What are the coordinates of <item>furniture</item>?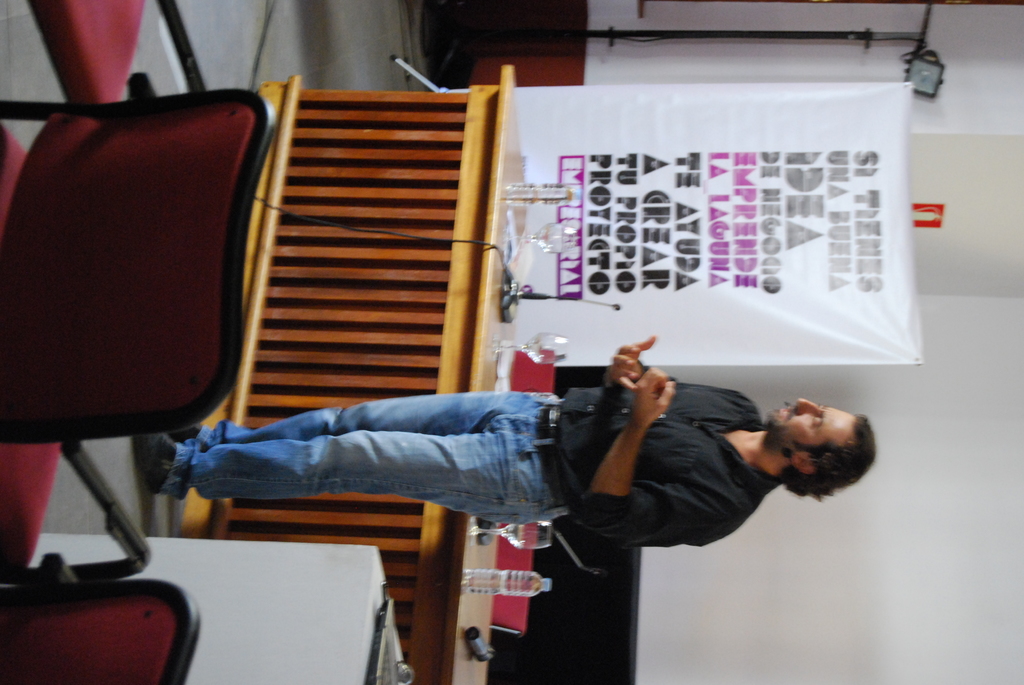
<region>0, 578, 200, 684</region>.
